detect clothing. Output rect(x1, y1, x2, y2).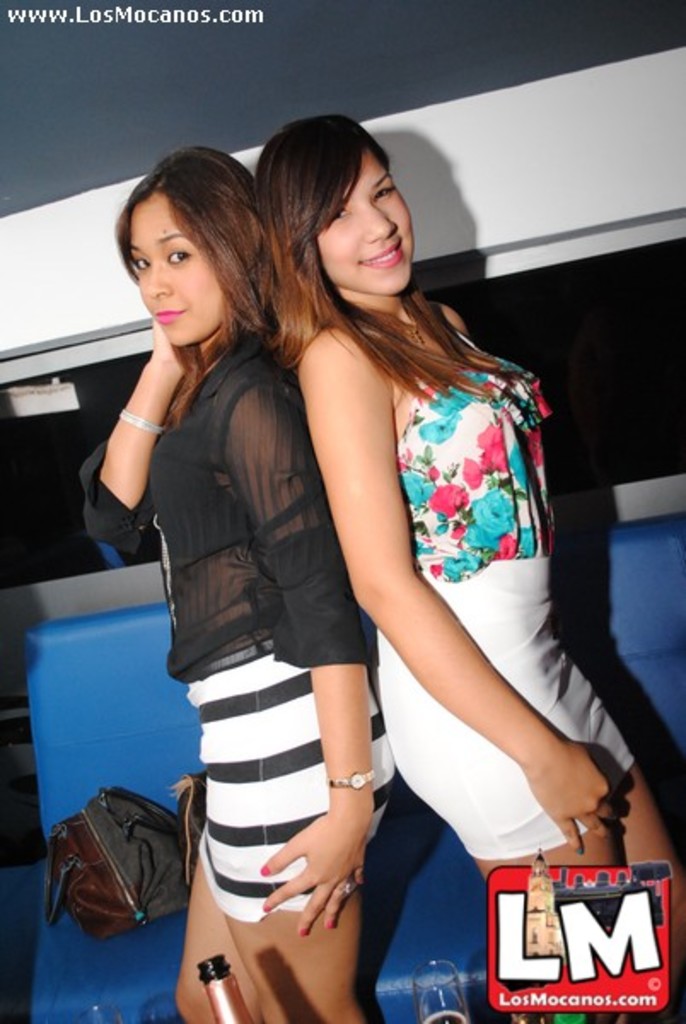
rect(372, 328, 638, 879).
